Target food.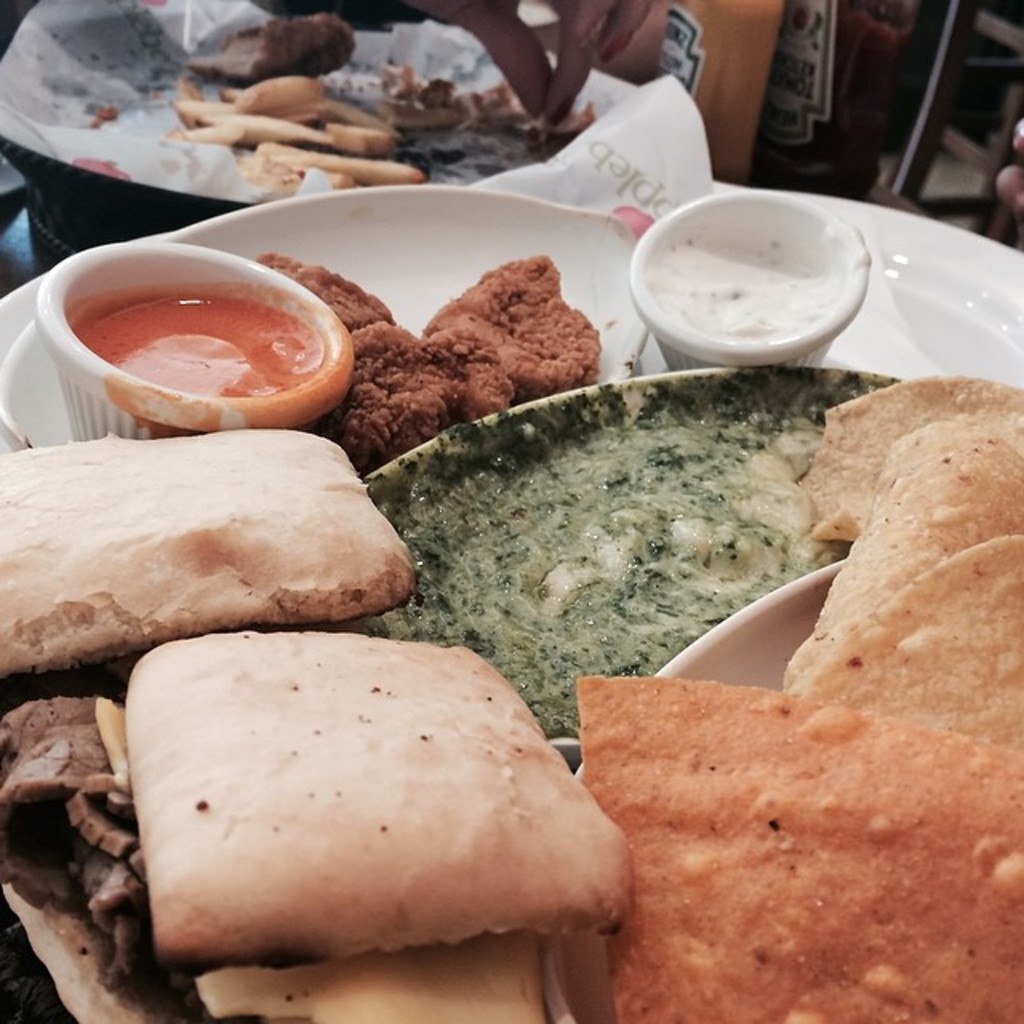
Target region: (251,250,608,490).
